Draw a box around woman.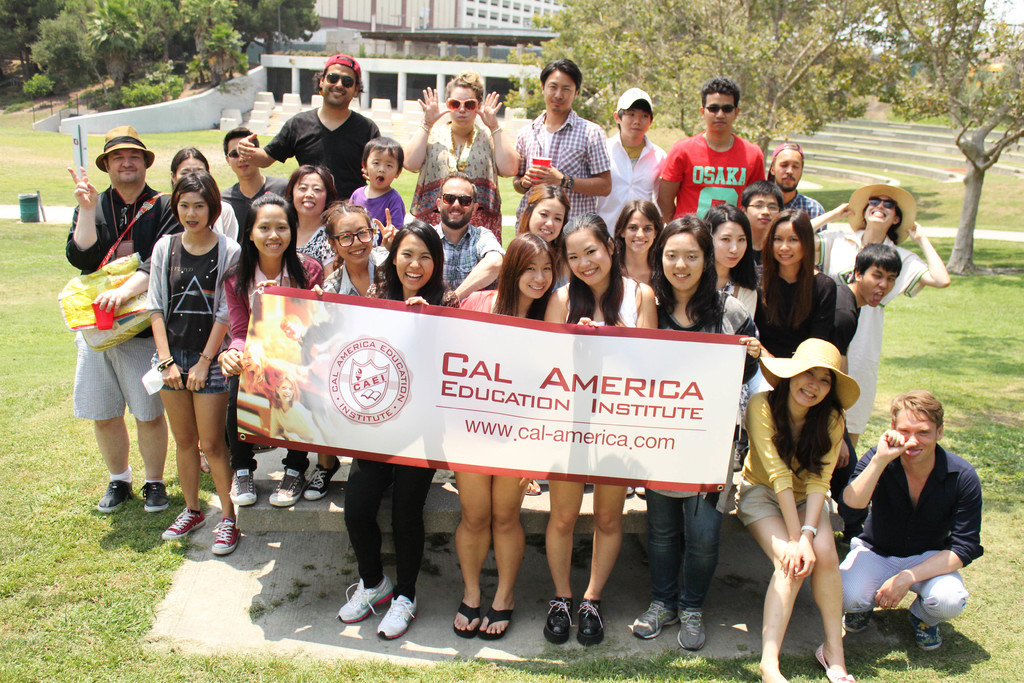
614:200:667:506.
